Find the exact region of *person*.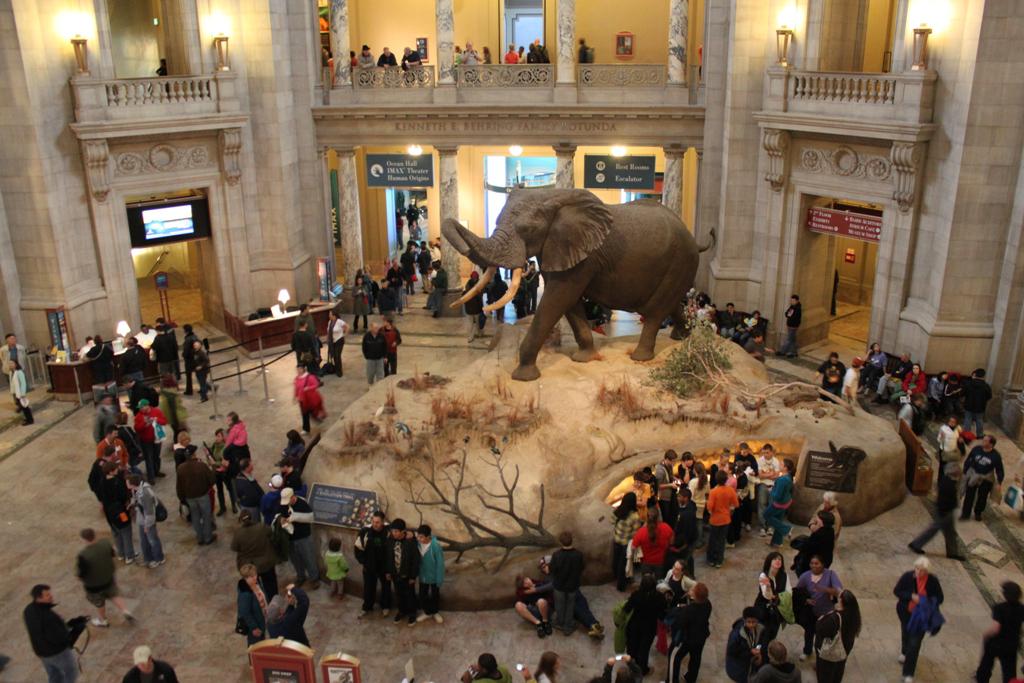
Exact region: locate(88, 443, 113, 499).
